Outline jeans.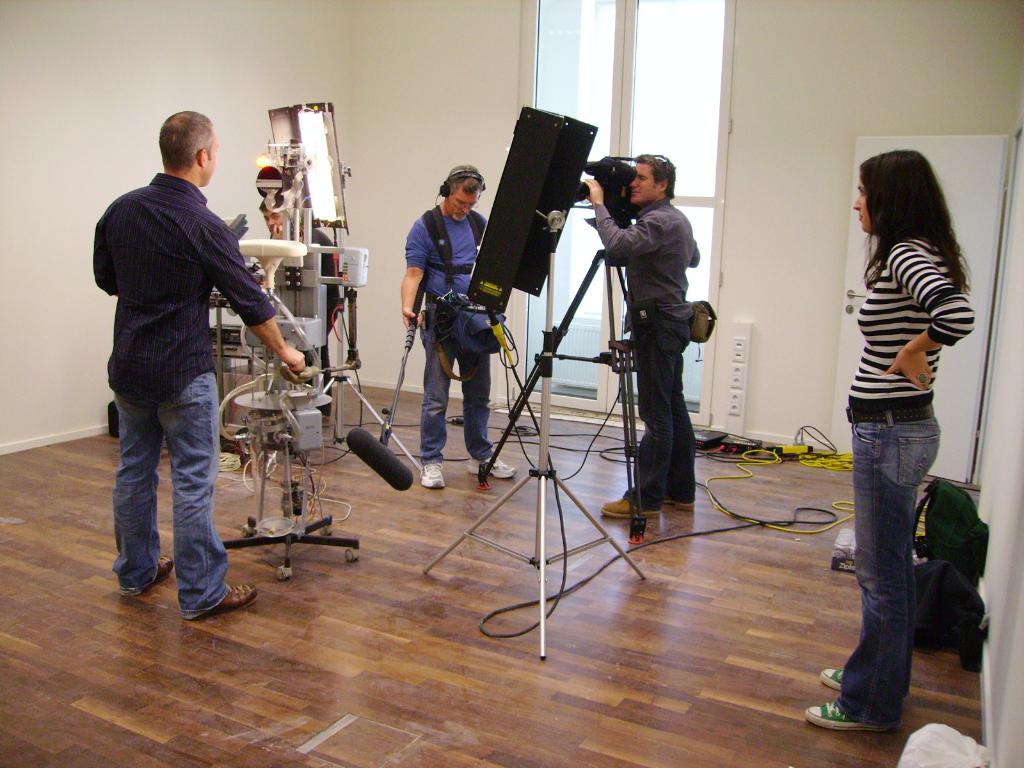
Outline: box=[413, 315, 497, 475].
